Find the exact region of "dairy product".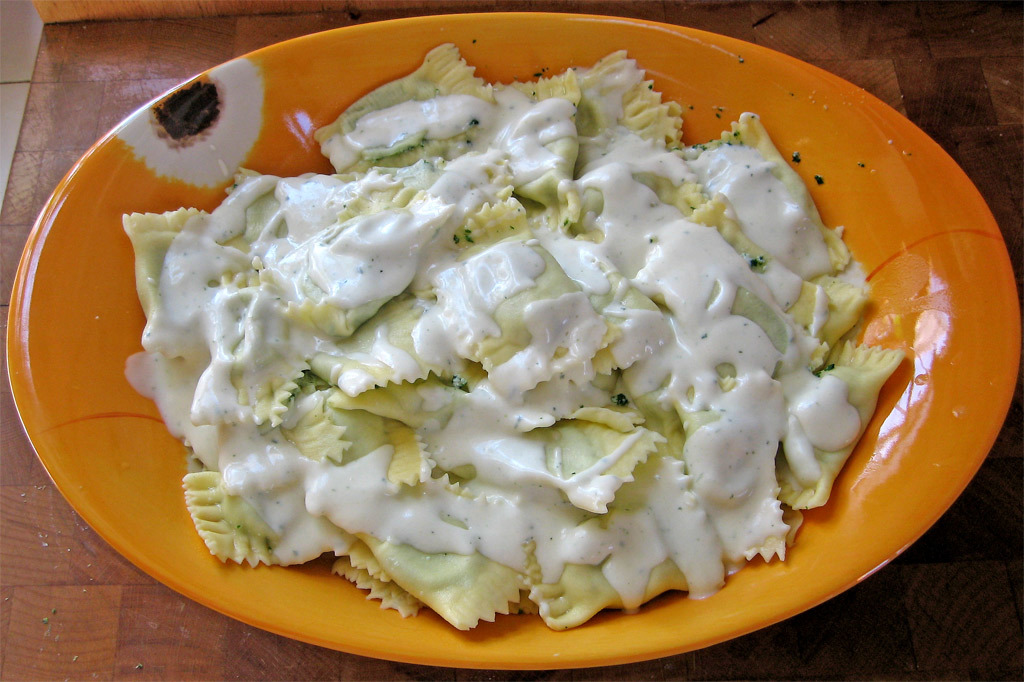
Exact region: (99,48,971,633).
